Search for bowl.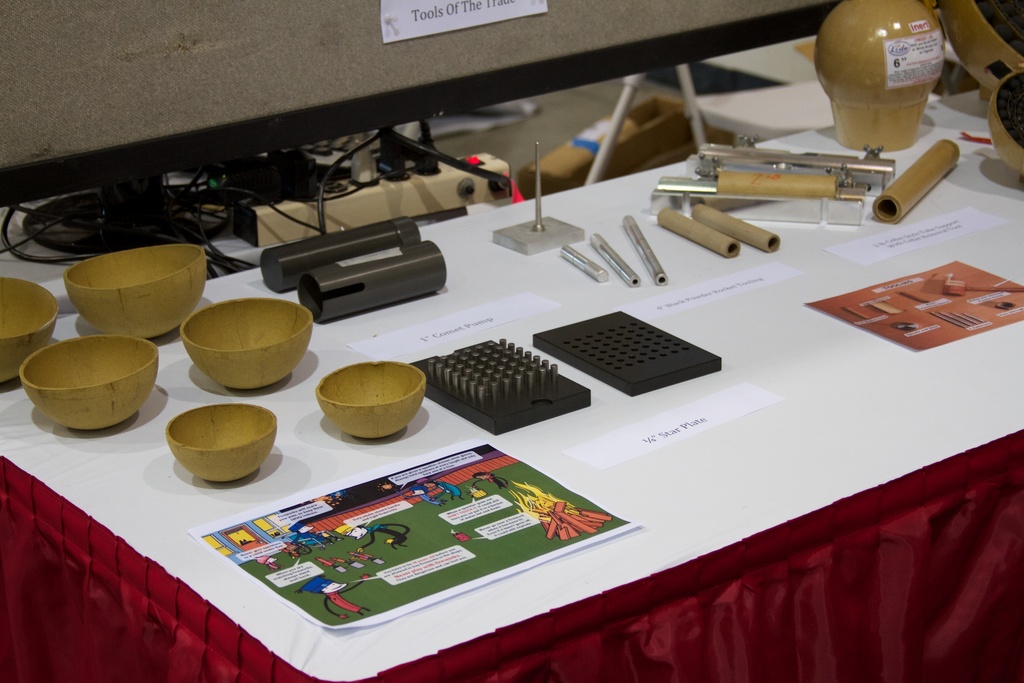
Found at rect(0, 278, 59, 386).
